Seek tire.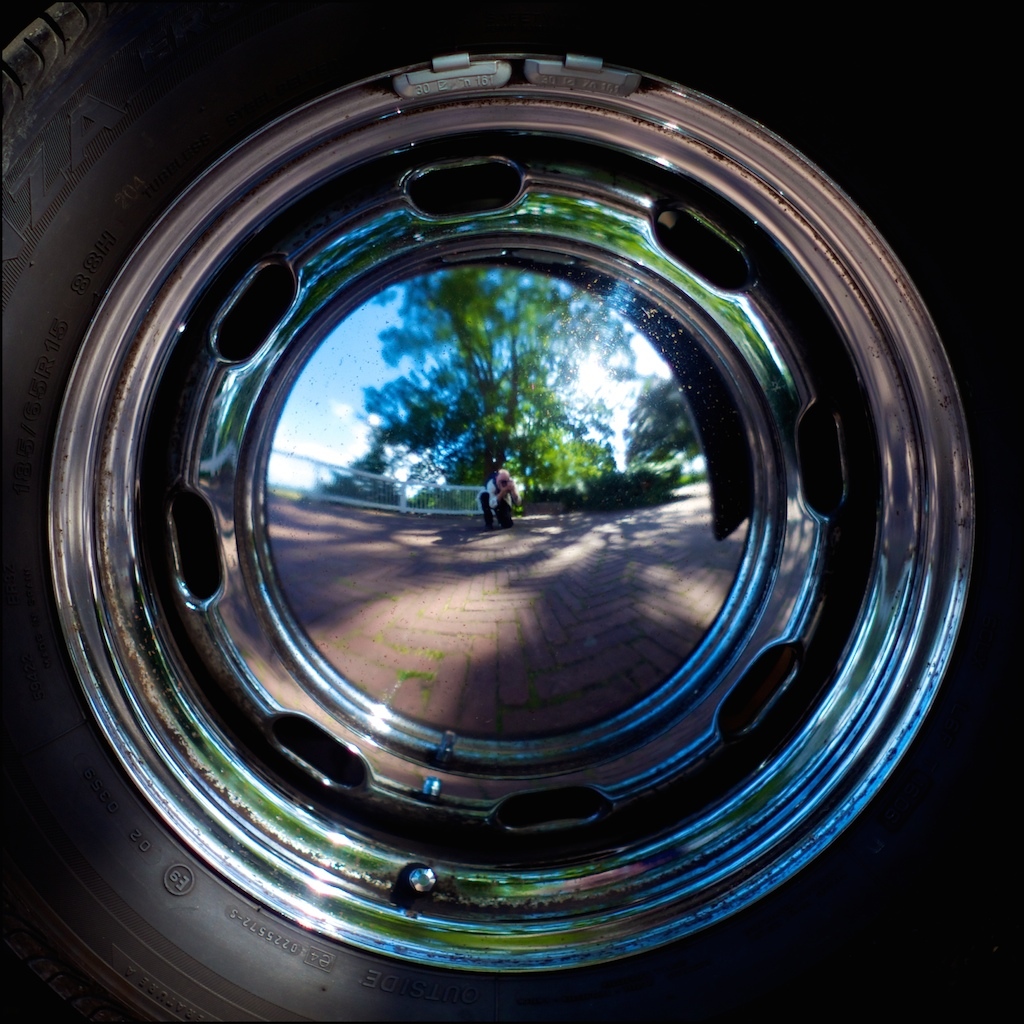
<region>50, 12, 974, 1001</region>.
